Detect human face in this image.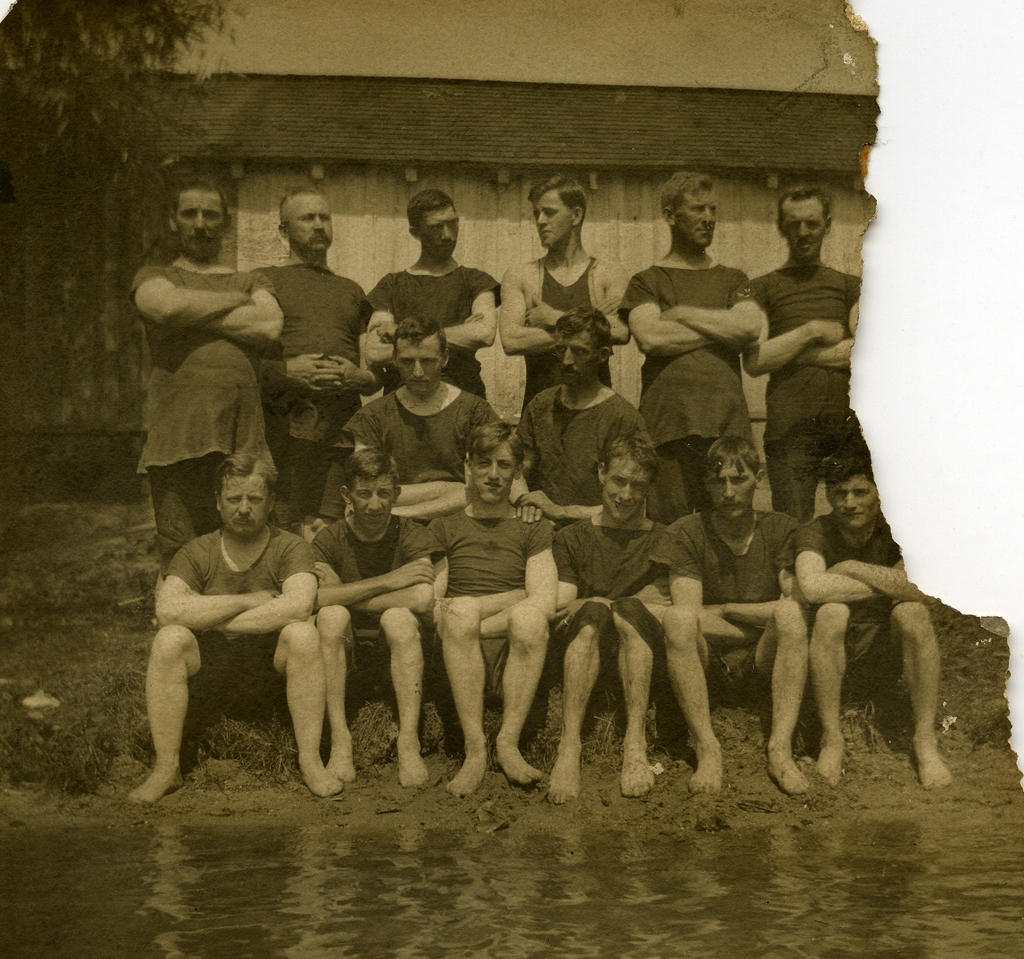
Detection: bbox=[556, 330, 597, 387].
